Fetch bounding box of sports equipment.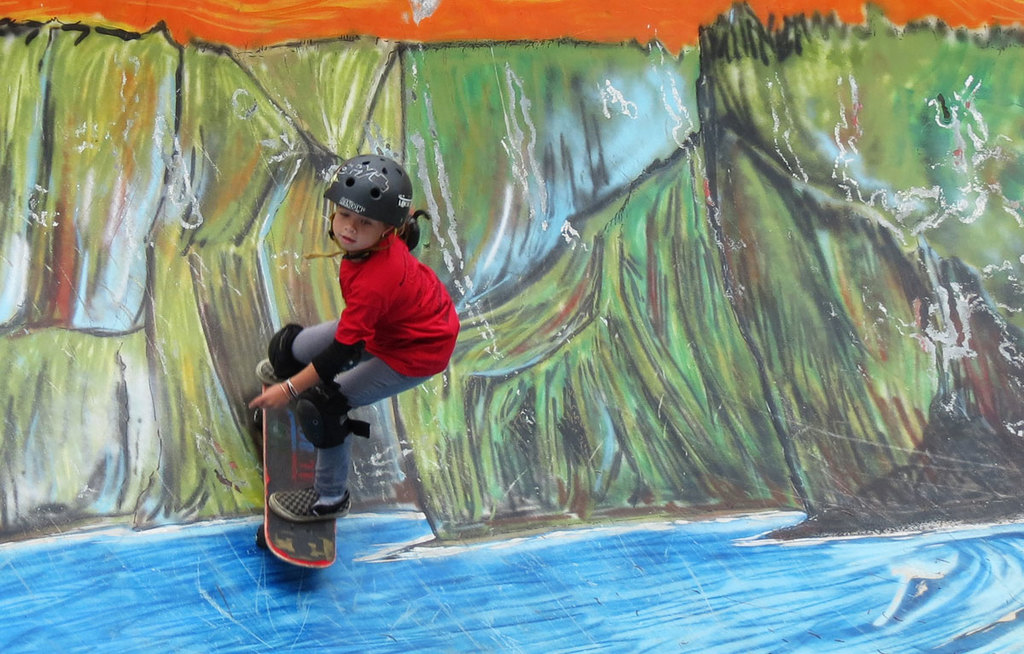
Bbox: locate(259, 406, 333, 567).
